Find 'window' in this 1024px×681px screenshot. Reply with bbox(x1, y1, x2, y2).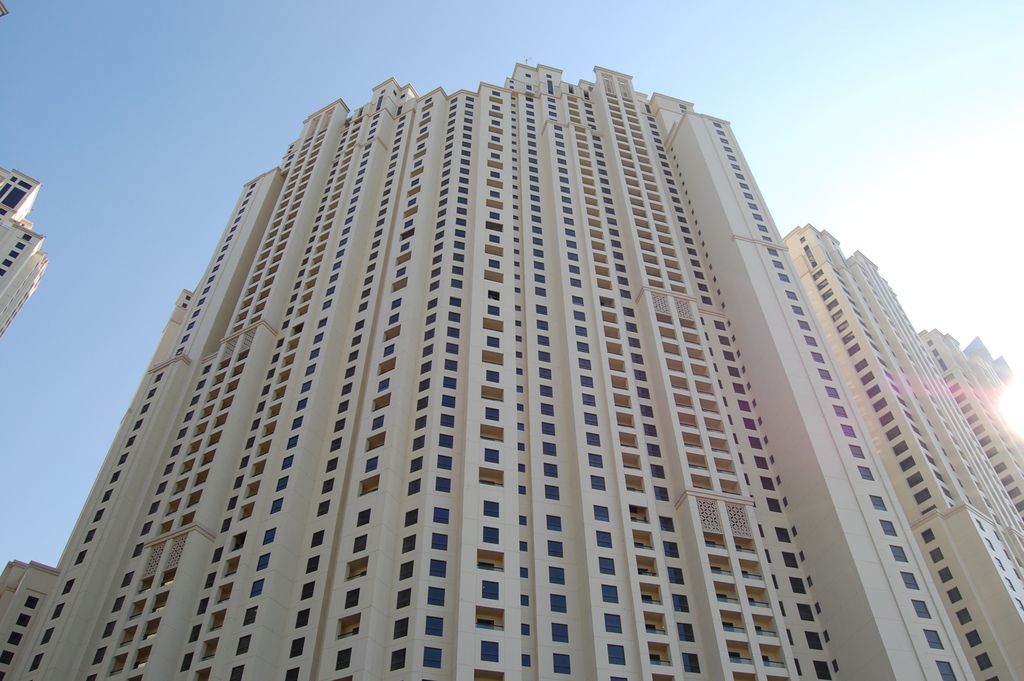
bbox(527, 112, 532, 117).
